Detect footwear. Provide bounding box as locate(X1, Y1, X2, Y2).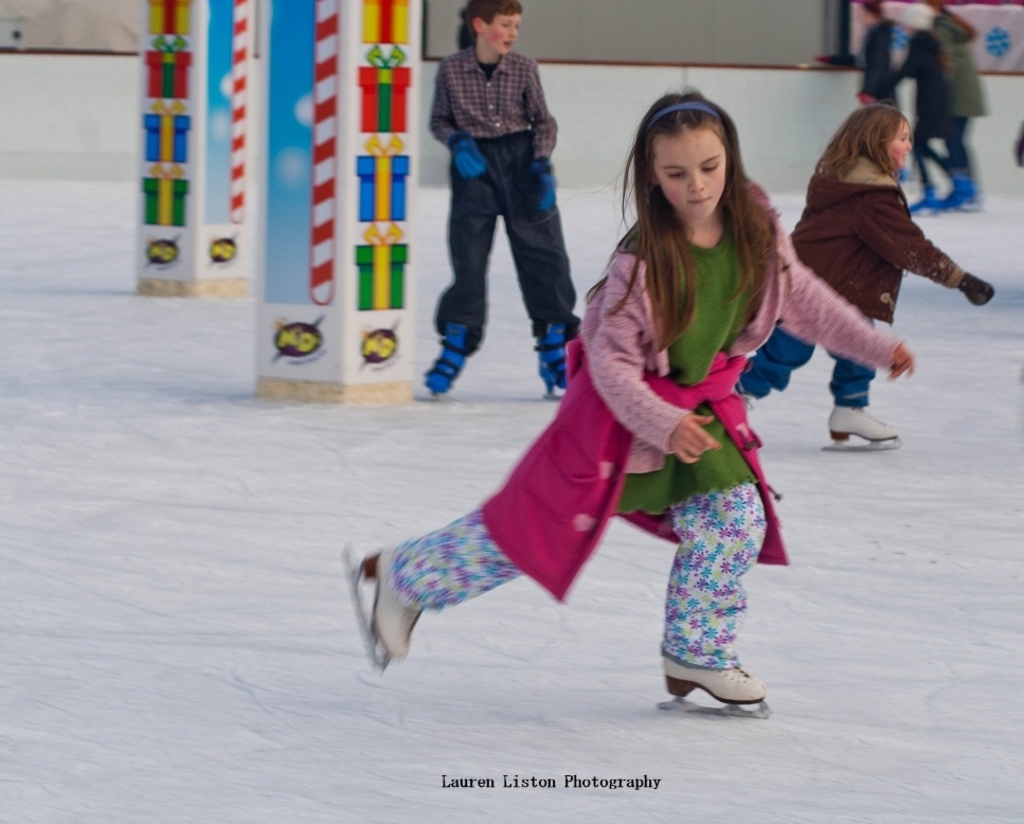
locate(429, 323, 469, 389).
